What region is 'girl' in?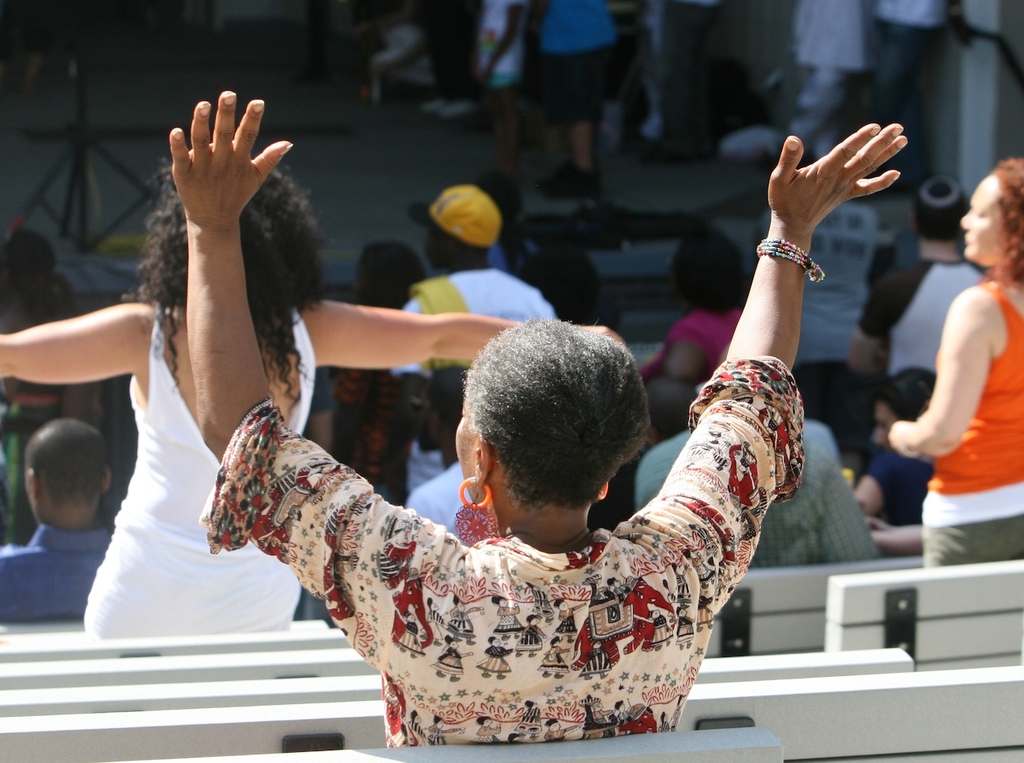
(left=0, top=160, right=628, bottom=641).
